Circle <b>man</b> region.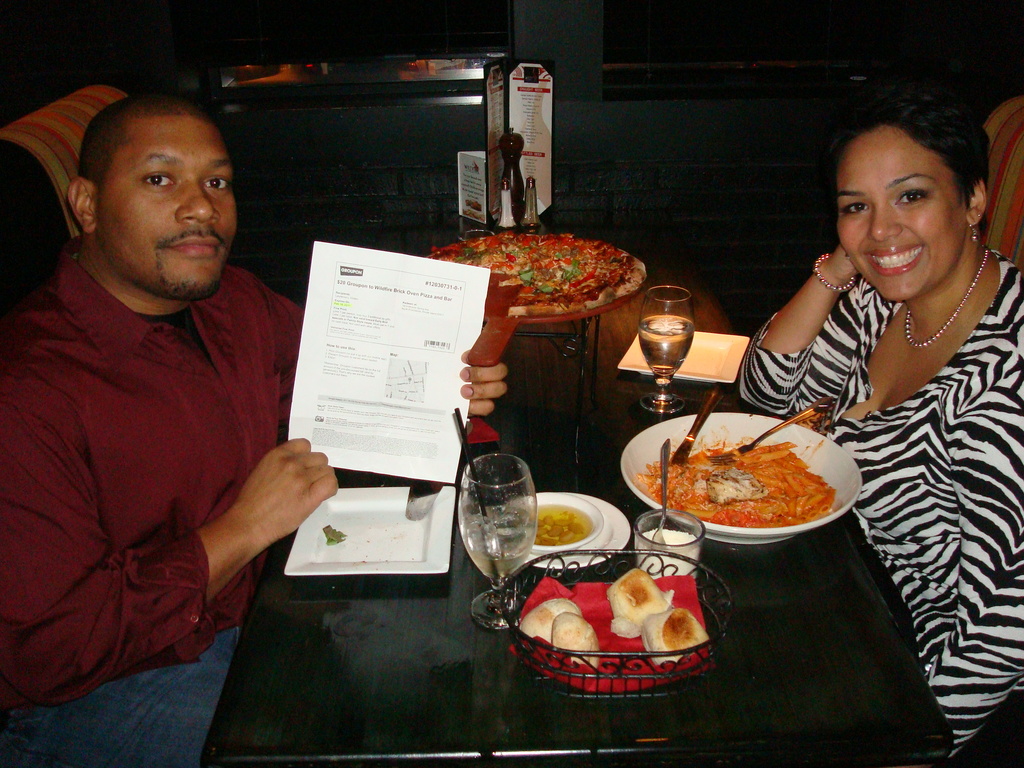
Region: box=[0, 88, 511, 767].
